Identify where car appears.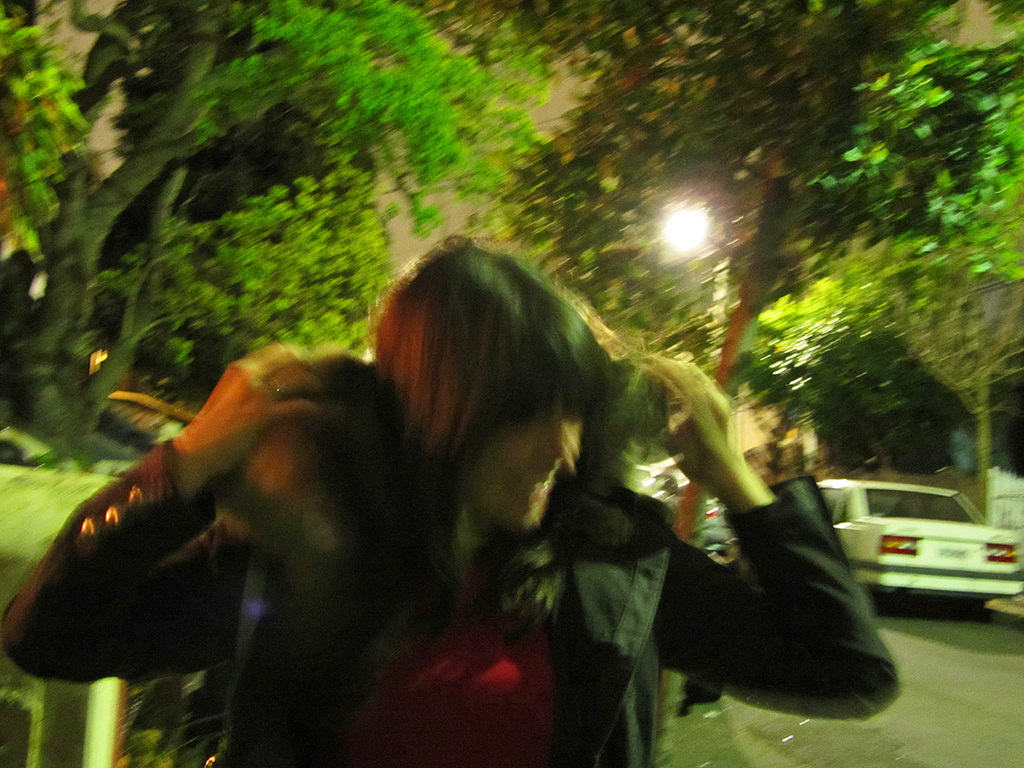
Appears at box(650, 465, 736, 552).
